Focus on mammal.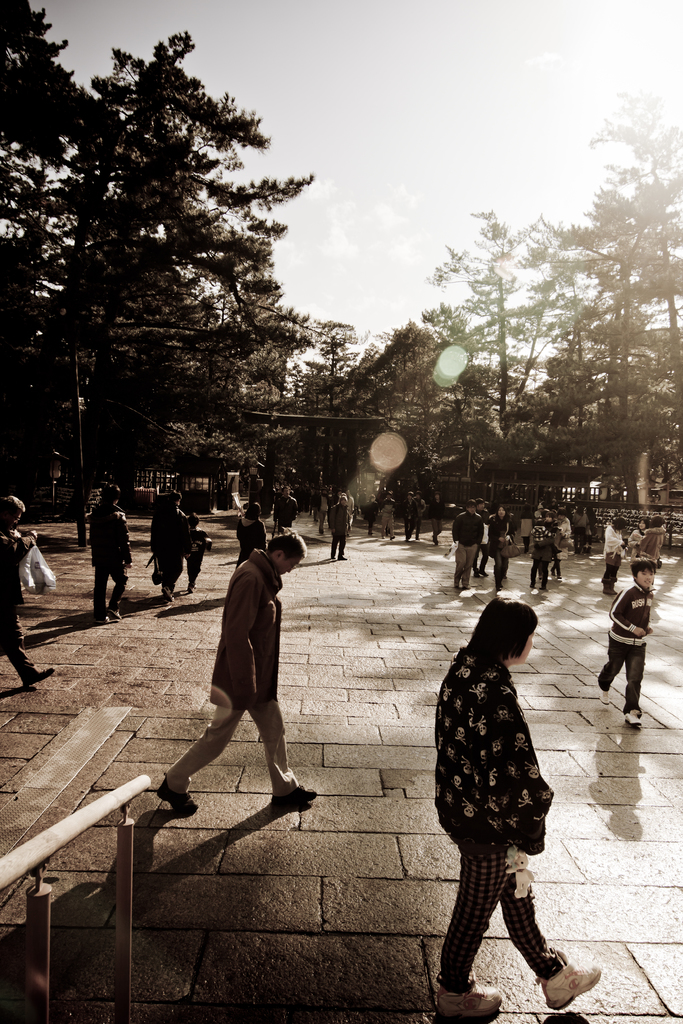
Focused at box=[453, 497, 482, 591].
